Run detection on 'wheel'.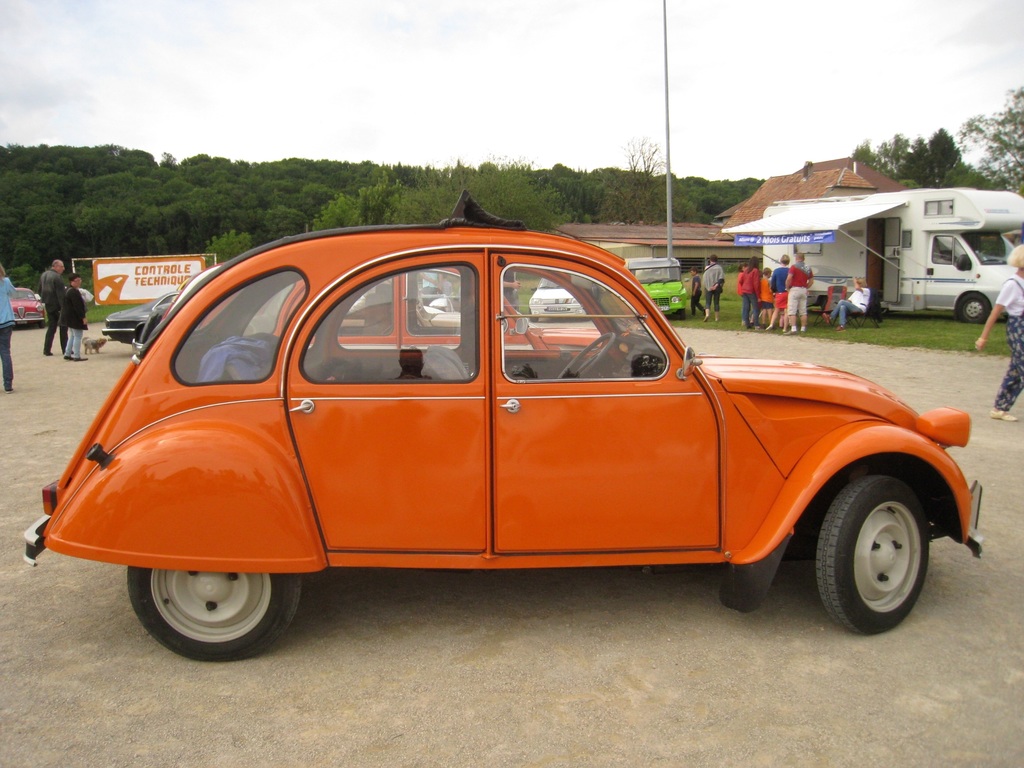
Result: rect(36, 320, 45, 333).
